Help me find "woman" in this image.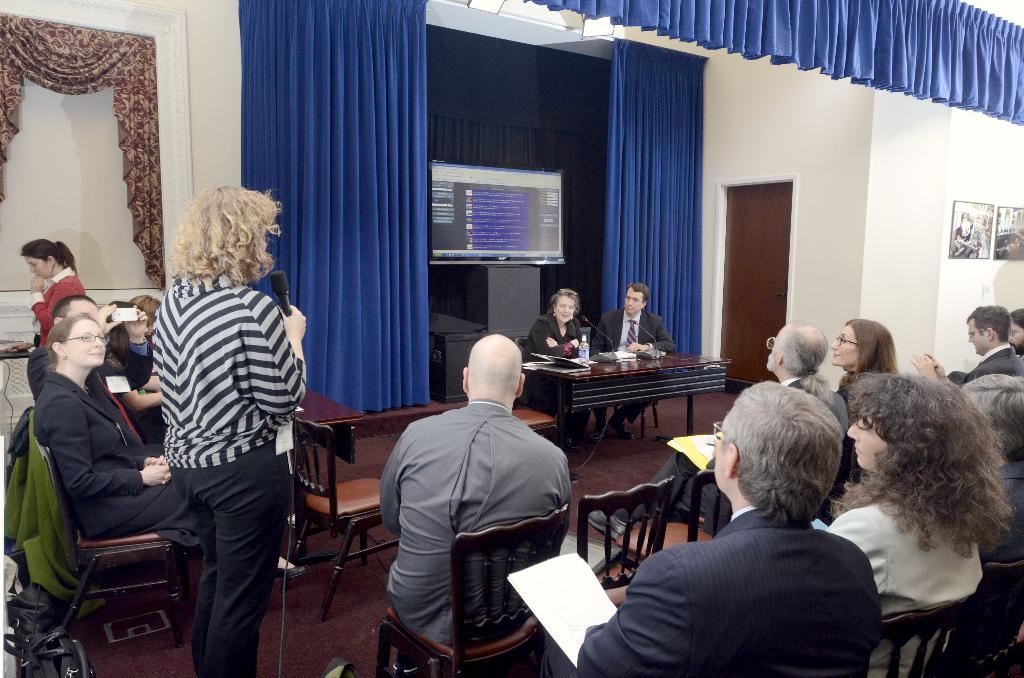
Found it: bbox(835, 320, 893, 410).
